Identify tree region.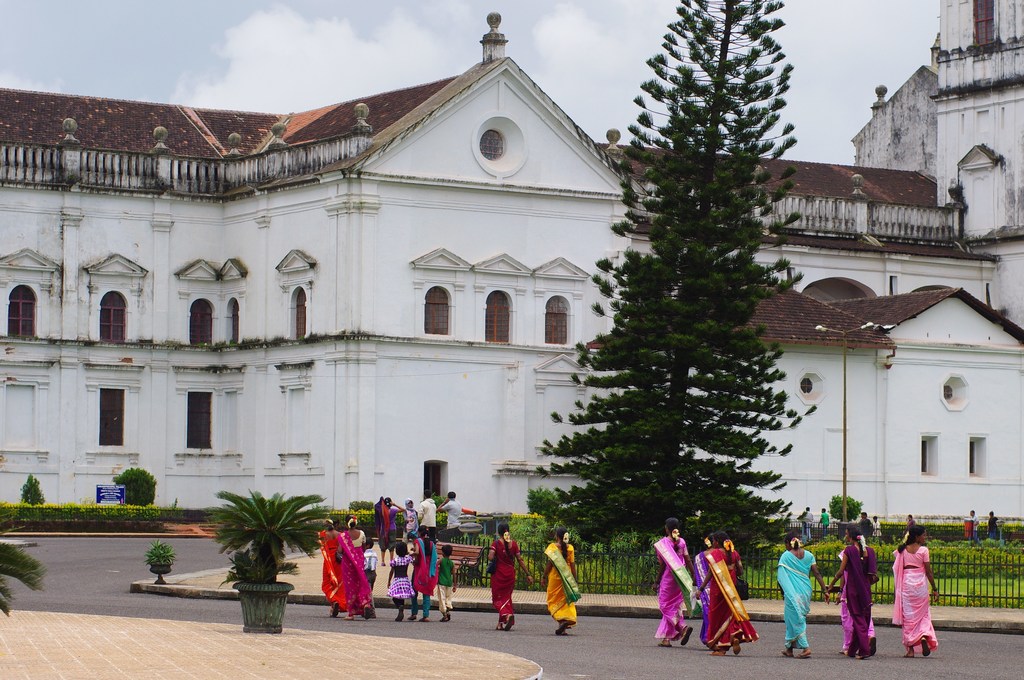
Region: [556, 40, 829, 579].
